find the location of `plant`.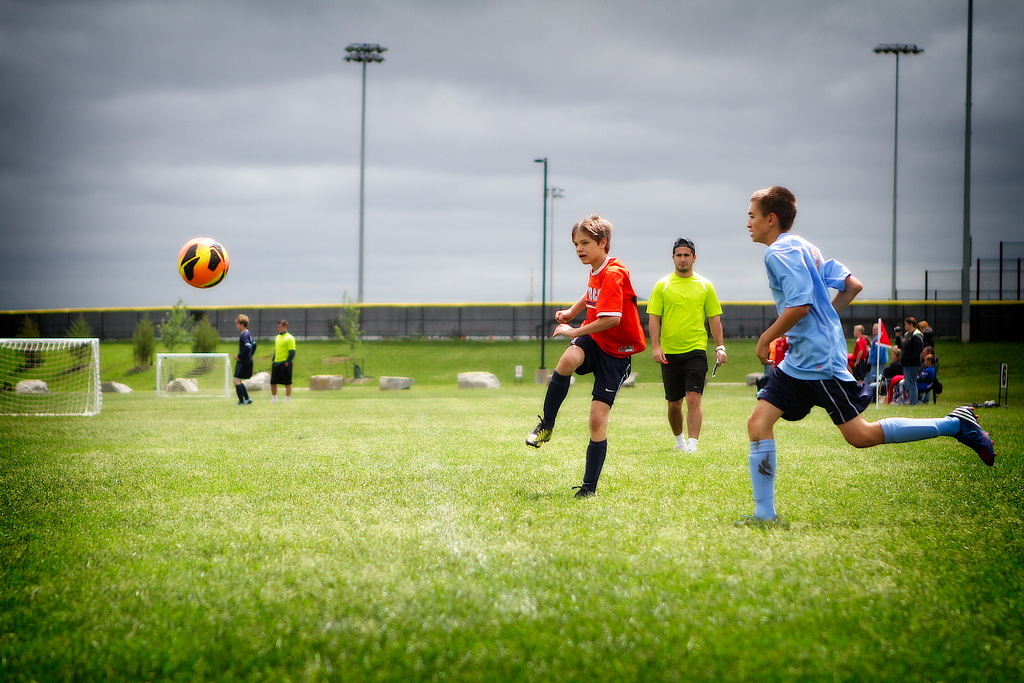
Location: <box>131,307,157,372</box>.
